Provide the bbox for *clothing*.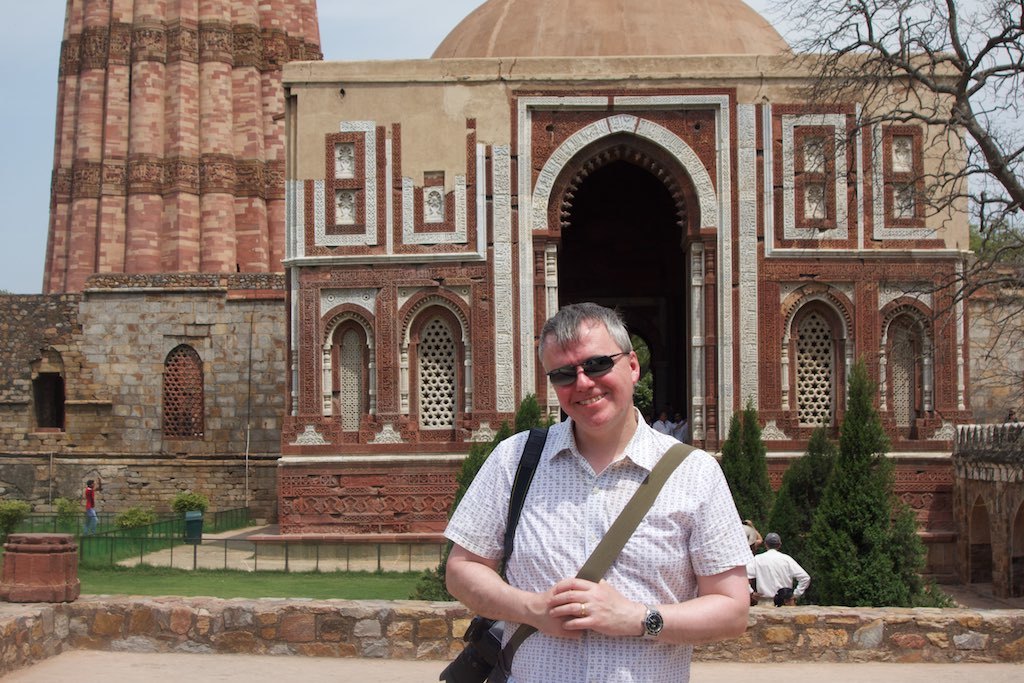
pyautogui.locateOnScreen(80, 485, 101, 524).
